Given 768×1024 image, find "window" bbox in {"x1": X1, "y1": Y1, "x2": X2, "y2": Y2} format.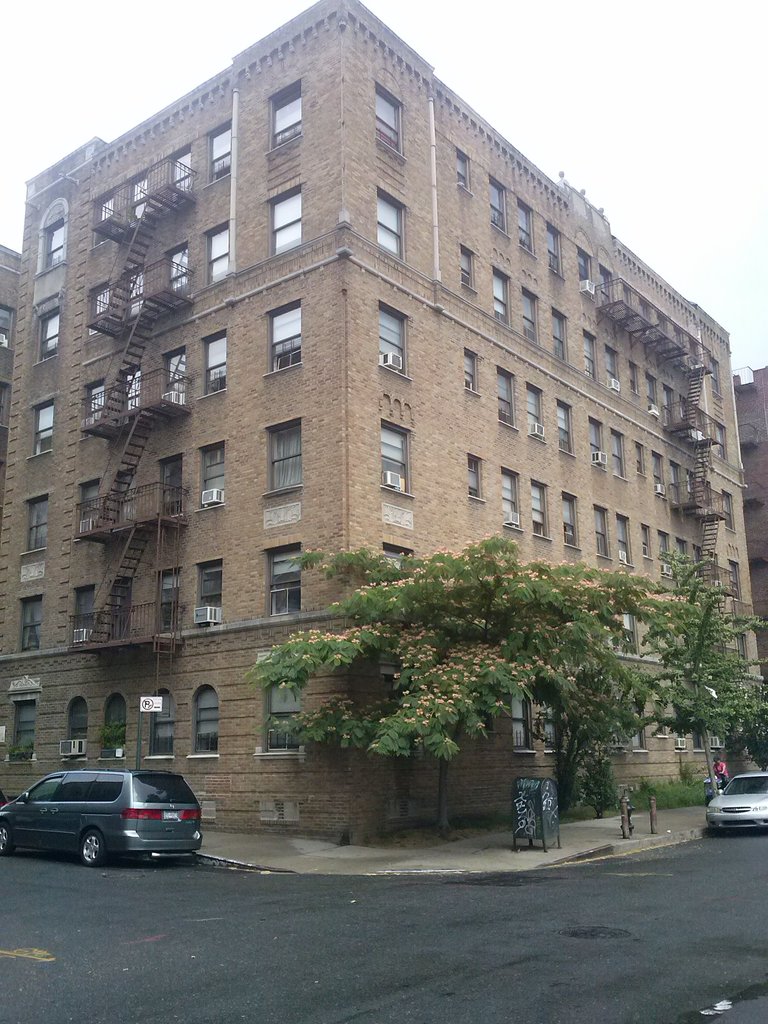
{"x1": 159, "y1": 355, "x2": 188, "y2": 406}.
